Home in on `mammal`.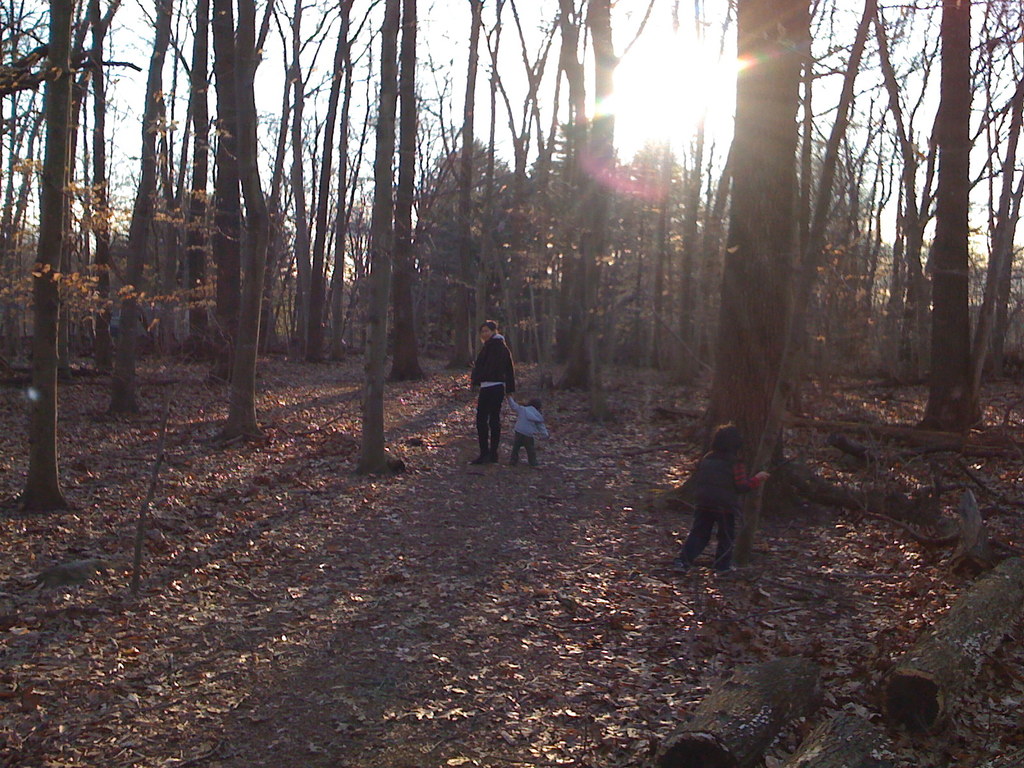
Homed in at x1=667, y1=438, x2=758, y2=577.
